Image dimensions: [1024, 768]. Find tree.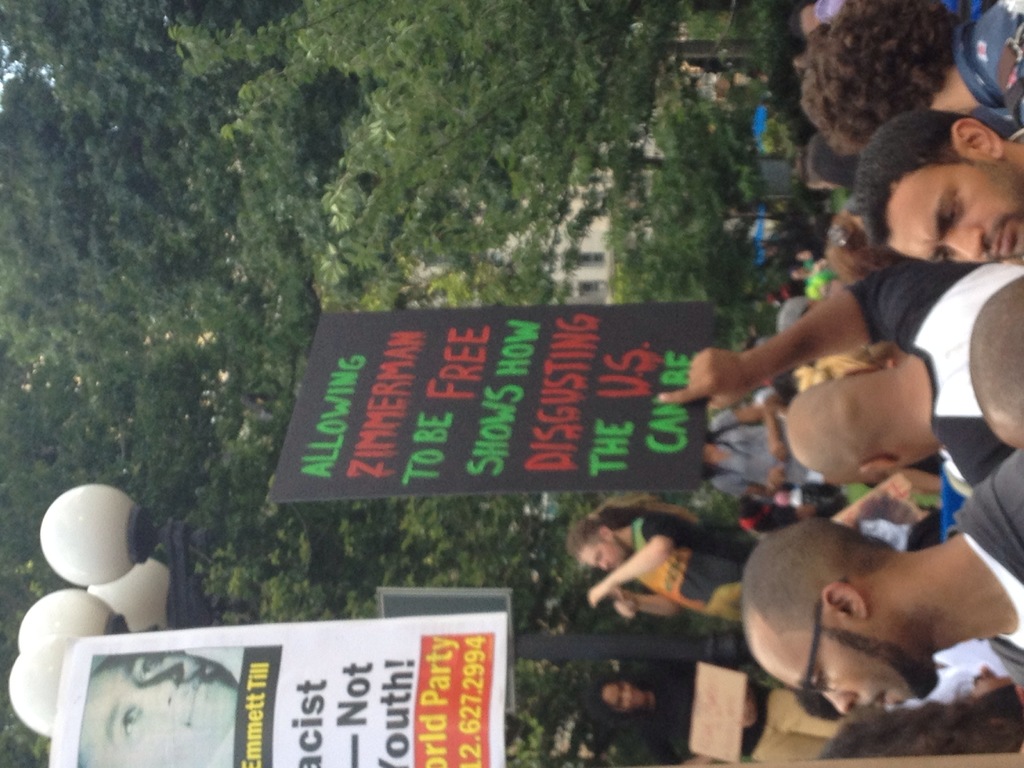
[left=645, top=107, right=800, bottom=210].
